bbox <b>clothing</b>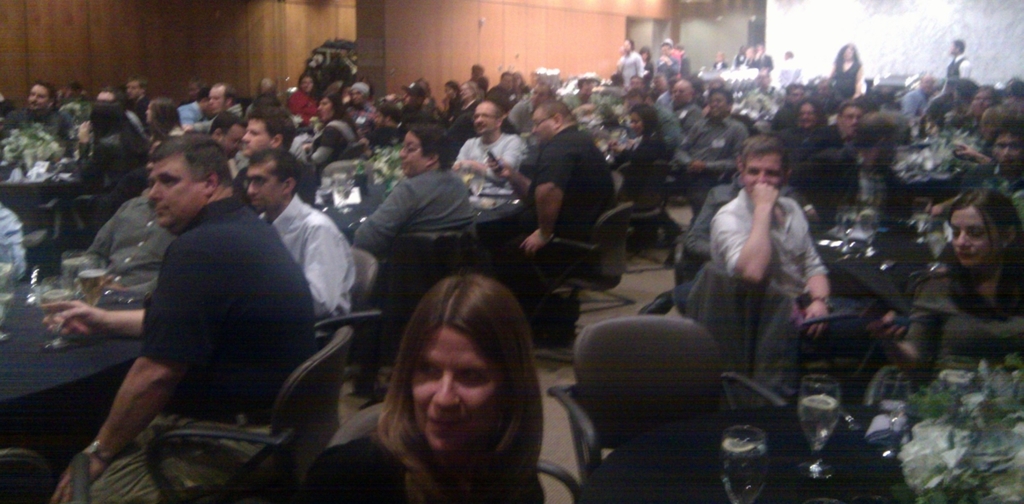
locate(964, 174, 1023, 237)
